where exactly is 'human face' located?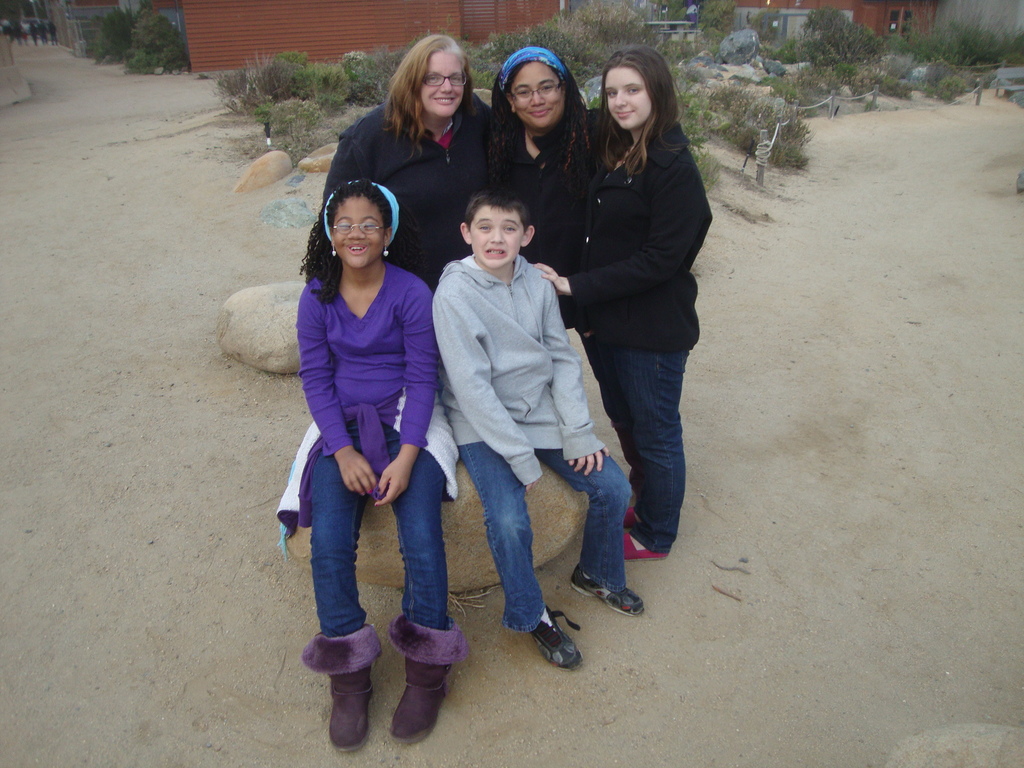
Its bounding box is [left=604, top=67, right=652, bottom=129].
